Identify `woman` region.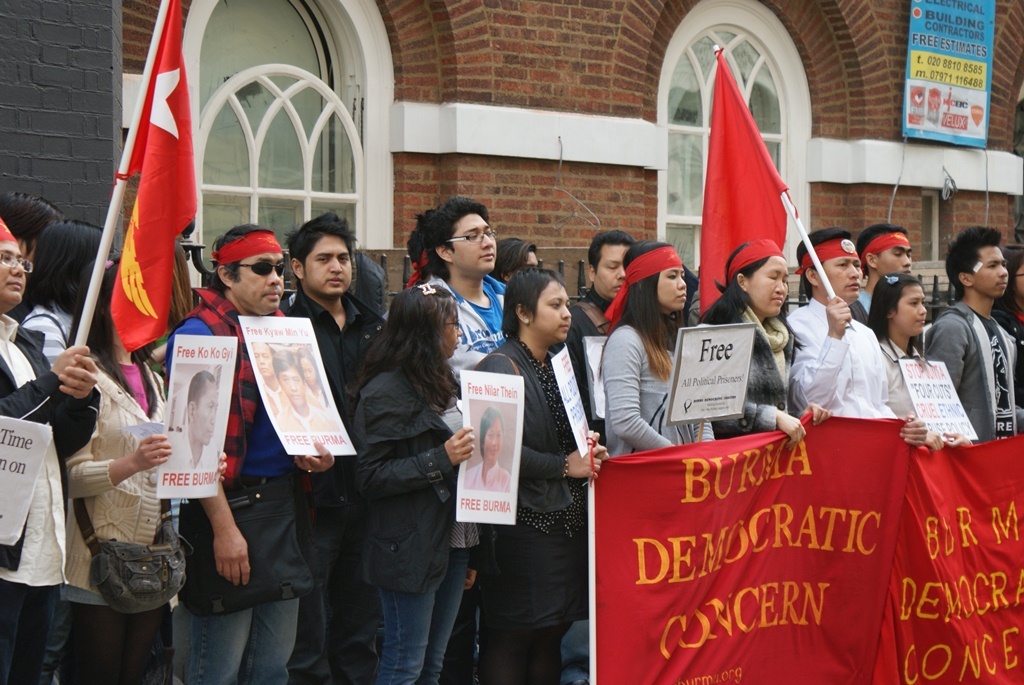
Region: [left=54, top=250, right=198, bottom=684].
